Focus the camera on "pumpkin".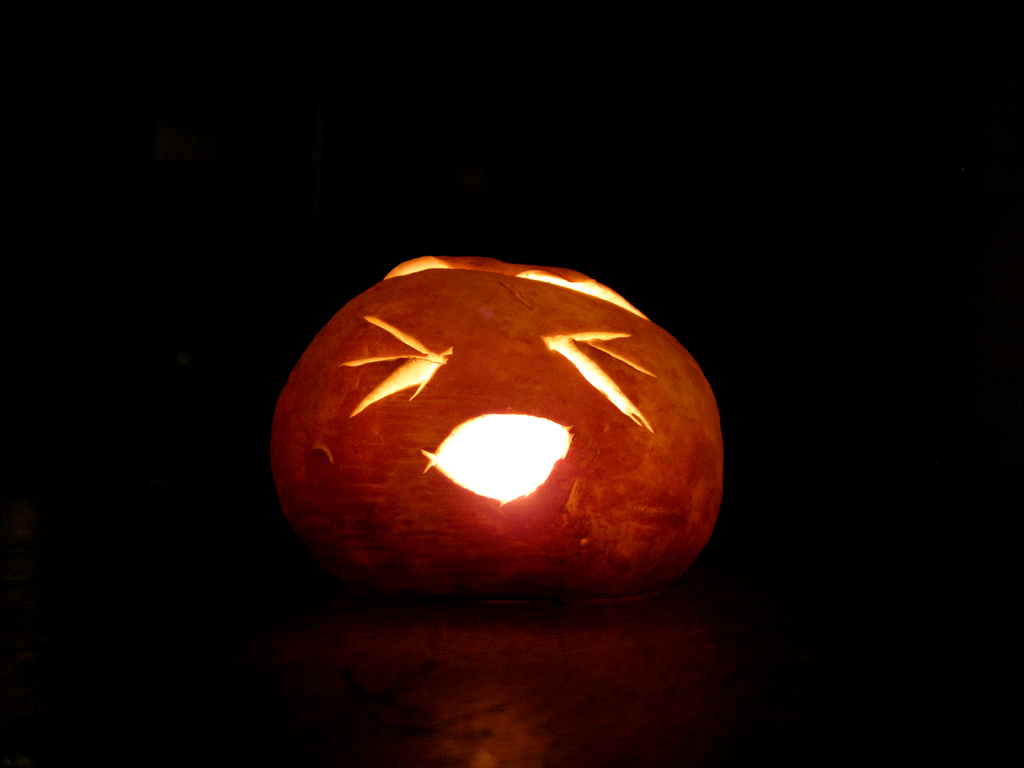
Focus region: region(273, 252, 737, 627).
